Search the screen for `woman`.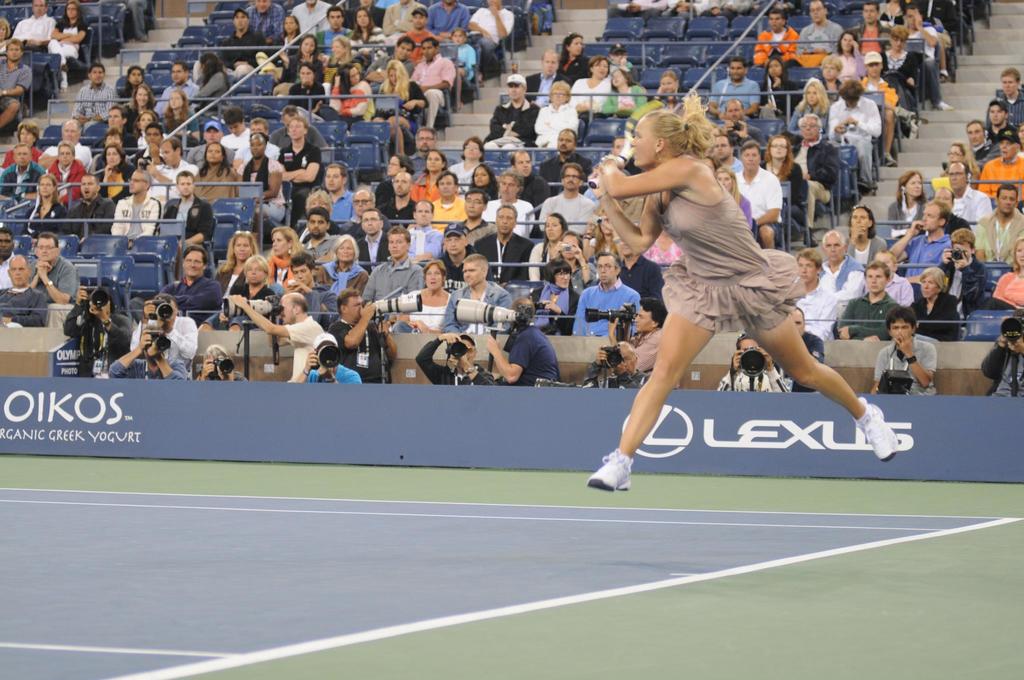
Found at BBox(320, 234, 375, 298).
